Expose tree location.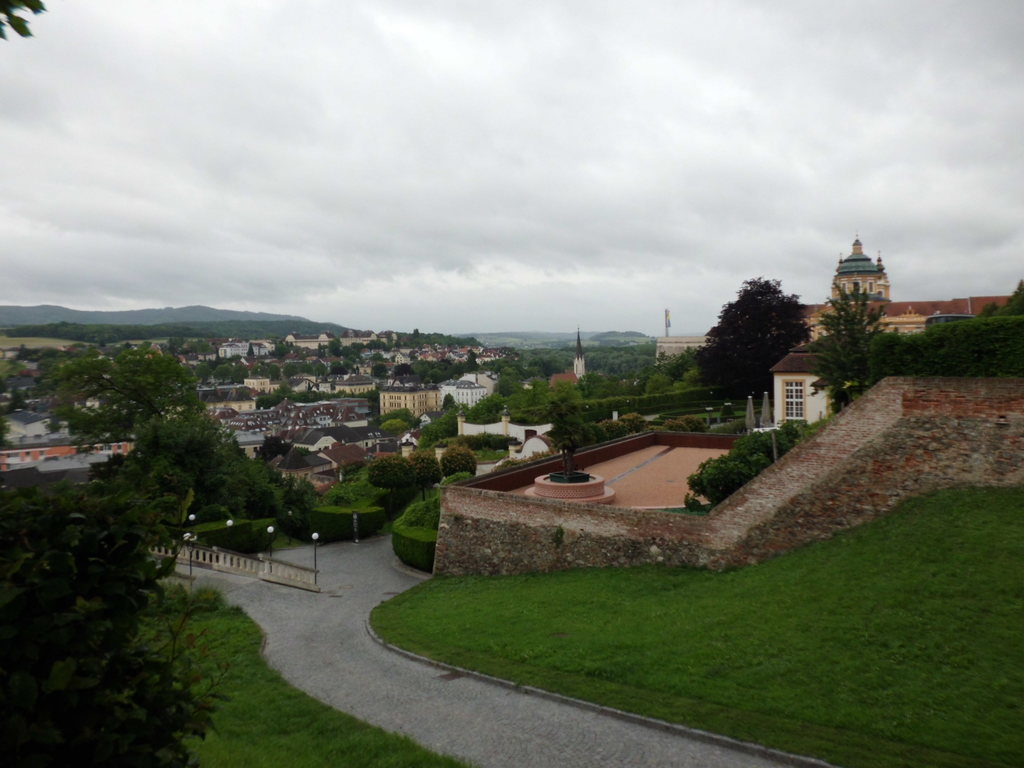
Exposed at 369 457 404 508.
